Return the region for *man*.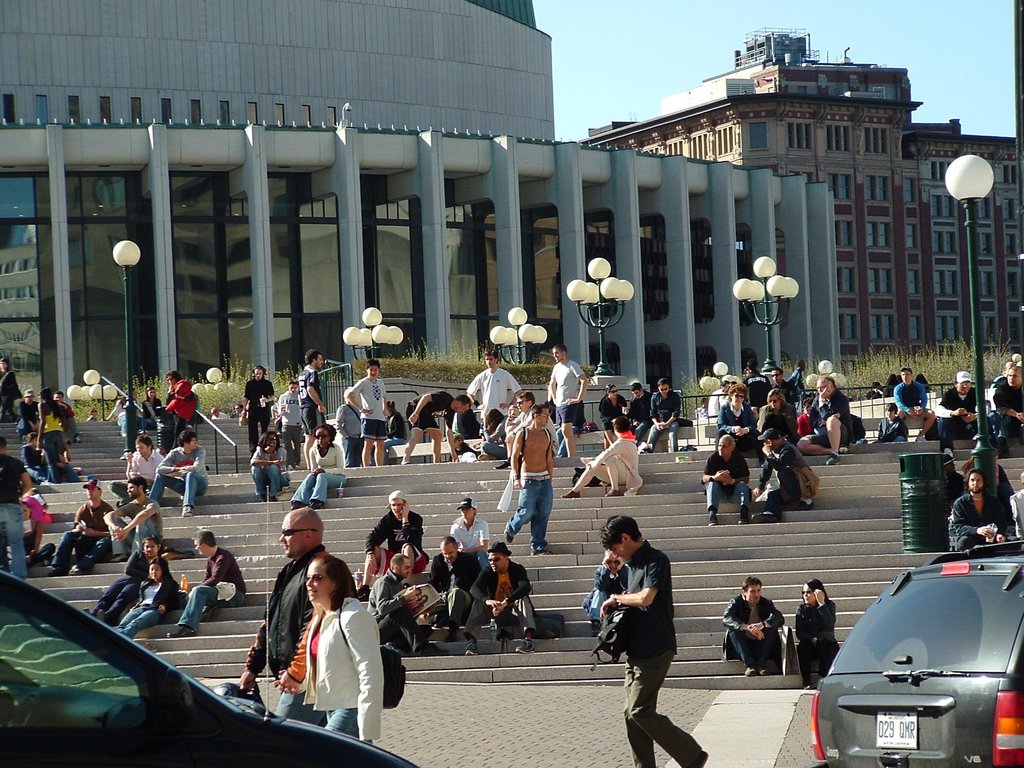
<region>992, 366, 1023, 463</region>.
